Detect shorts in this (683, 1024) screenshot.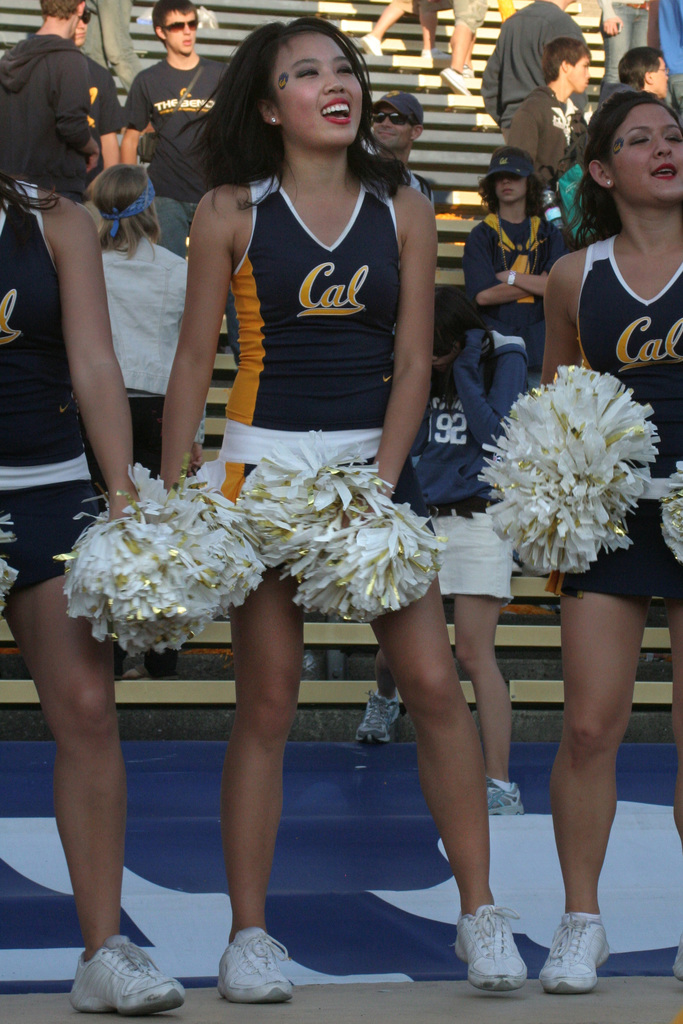
Detection: 0/461/108/602.
